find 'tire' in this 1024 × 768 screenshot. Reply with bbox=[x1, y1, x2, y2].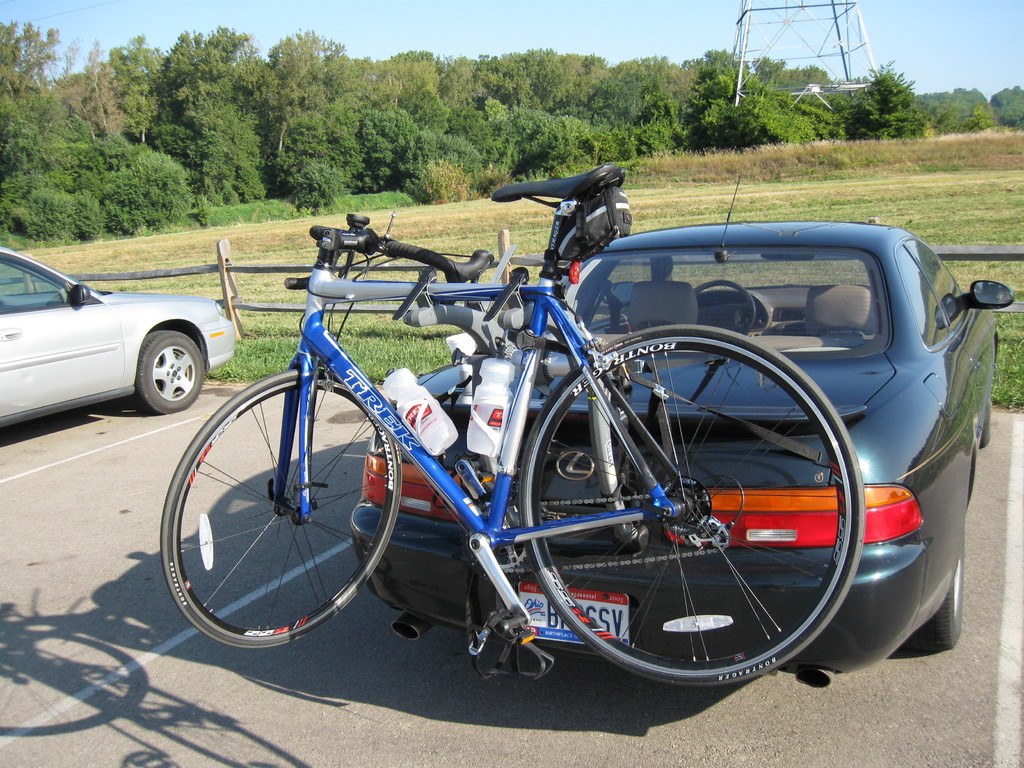
bbox=[975, 390, 1002, 445].
